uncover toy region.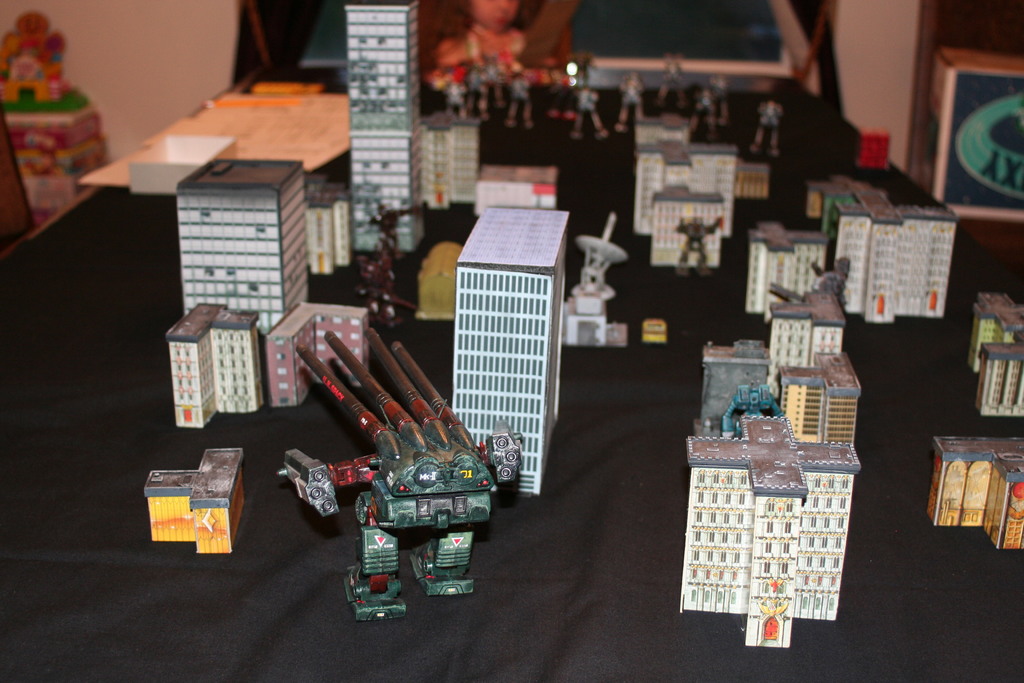
Uncovered: <bbox>968, 292, 1023, 374</bbox>.
